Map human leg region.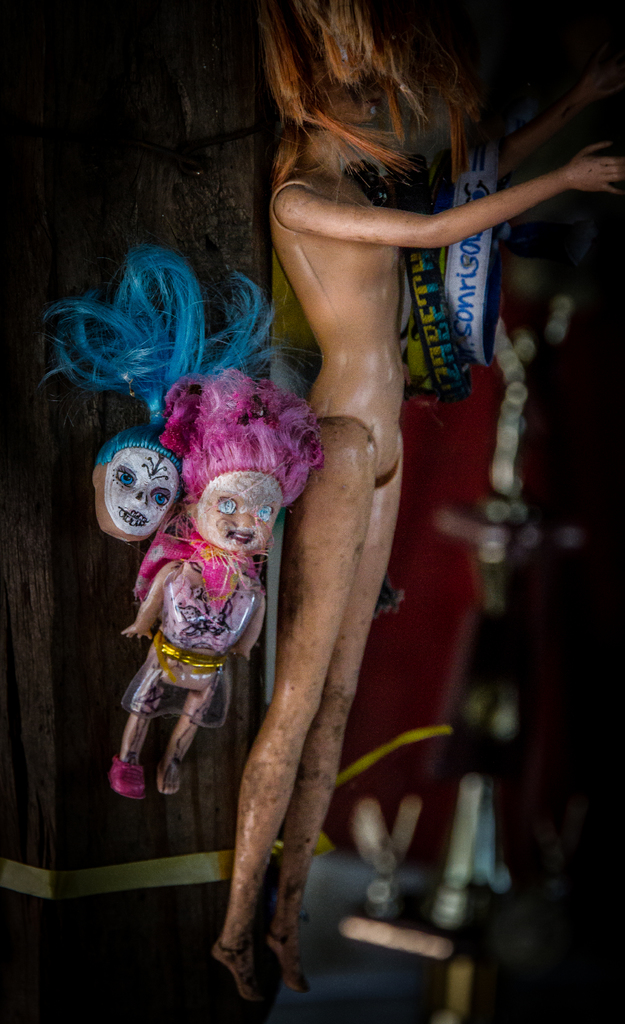
Mapped to locate(210, 415, 378, 1012).
